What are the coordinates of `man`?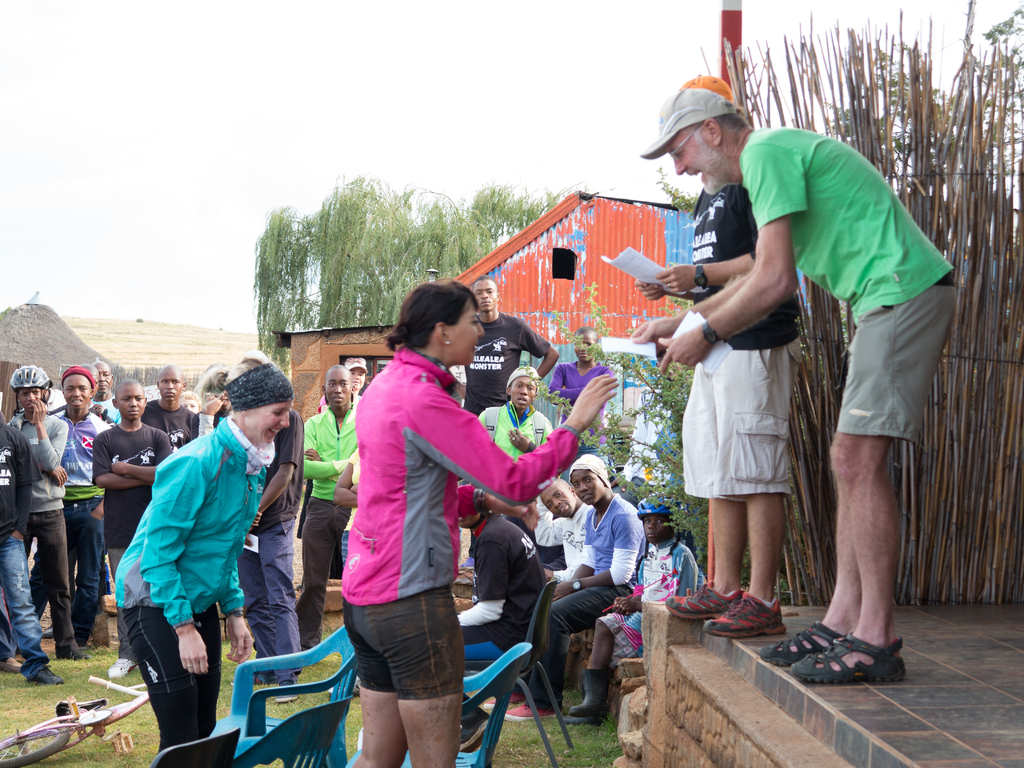
<box>630,64,966,694</box>.
